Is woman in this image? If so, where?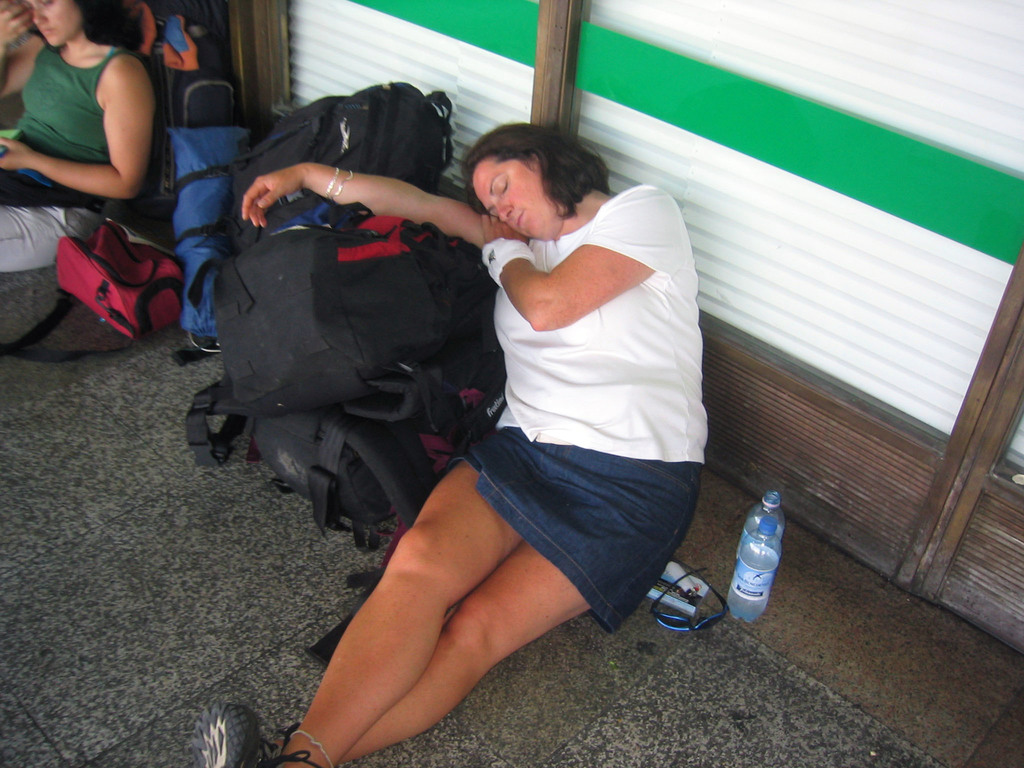
Yes, at rect(314, 92, 704, 763).
